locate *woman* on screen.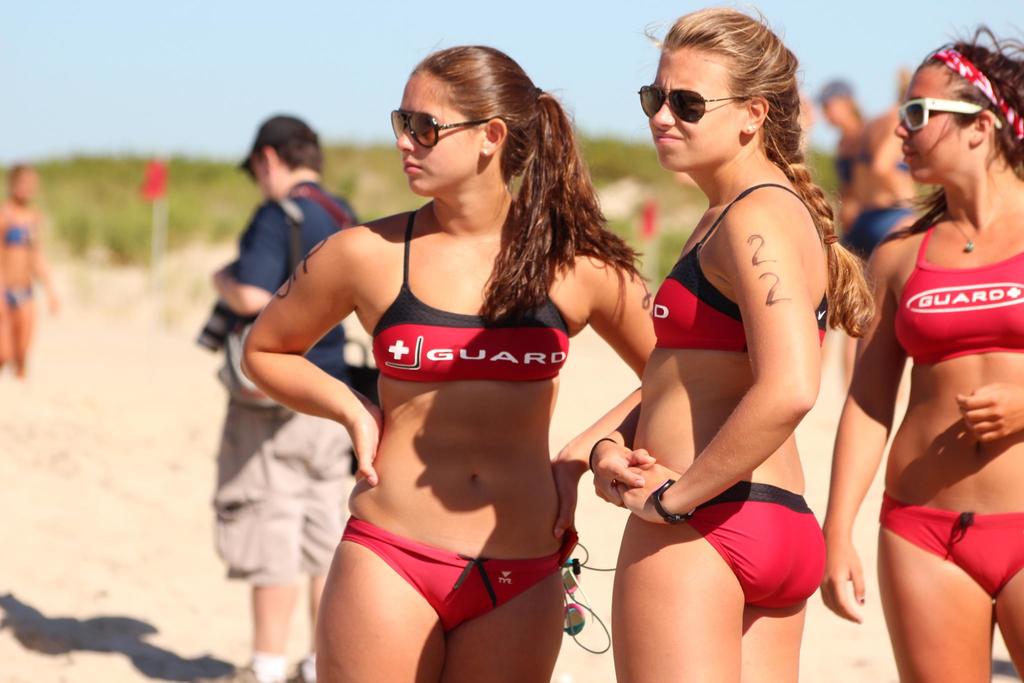
On screen at Rect(825, 26, 1023, 682).
